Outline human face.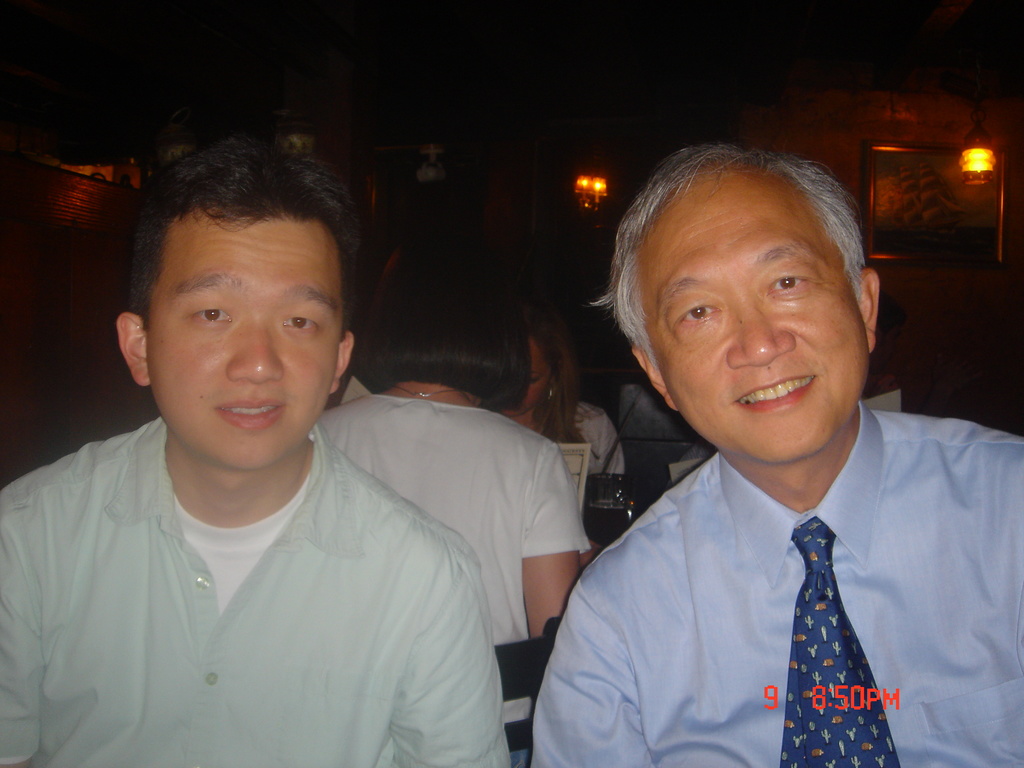
Outline: crop(634, 164, 868, 452).
